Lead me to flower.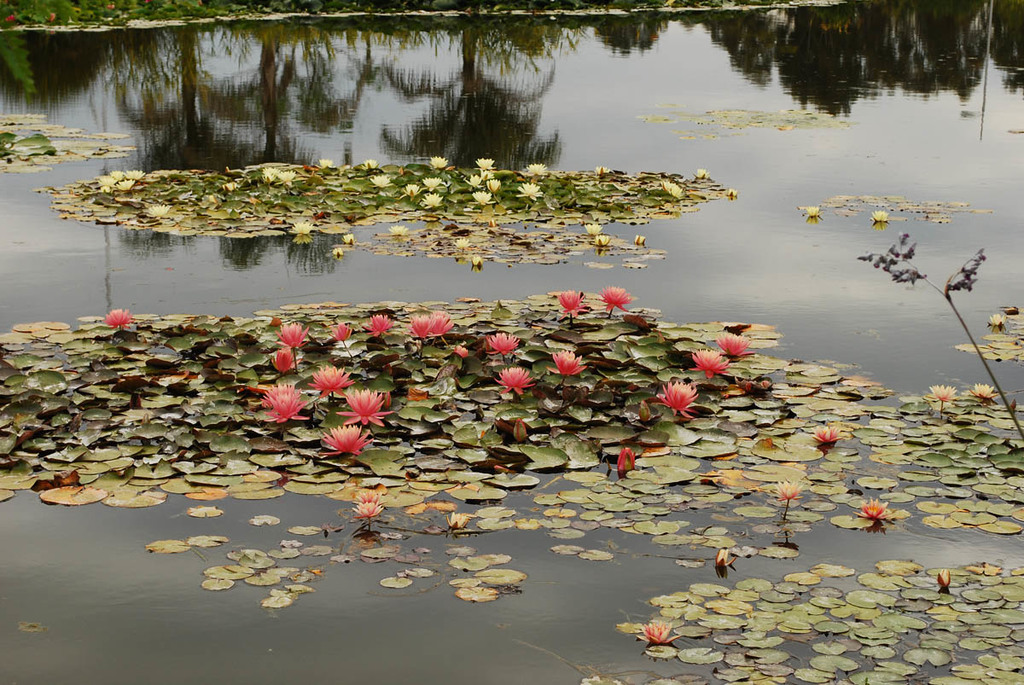
Lead to x1=149 y1=207 x2=171 y2=217.
